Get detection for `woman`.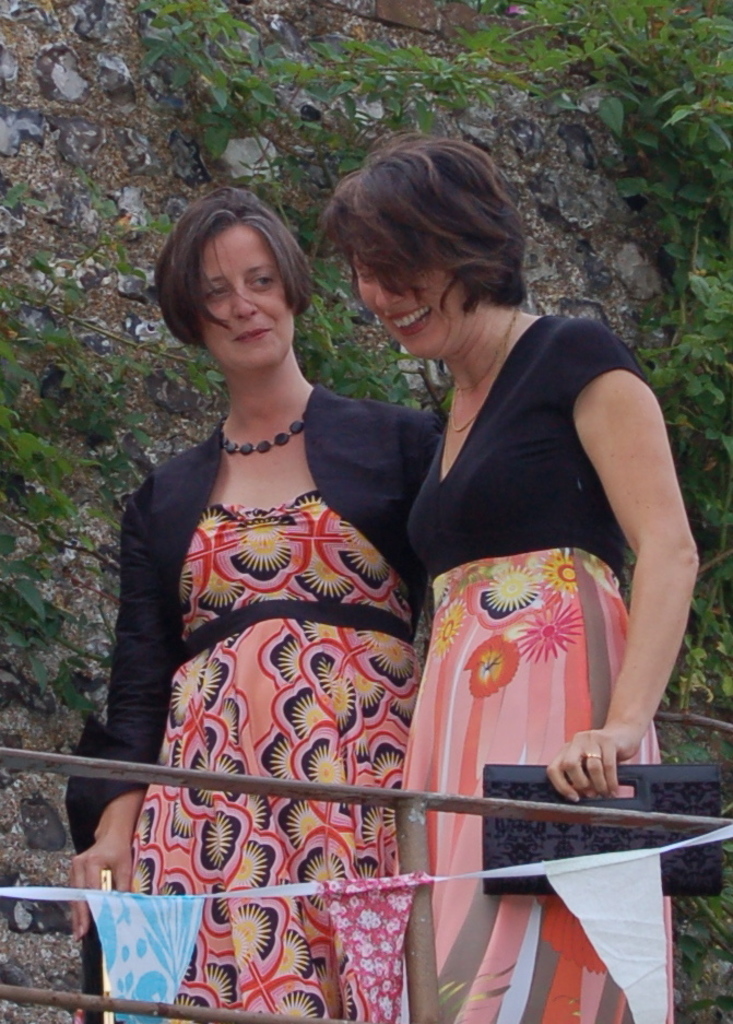
Detection: 85 167 469 992.
